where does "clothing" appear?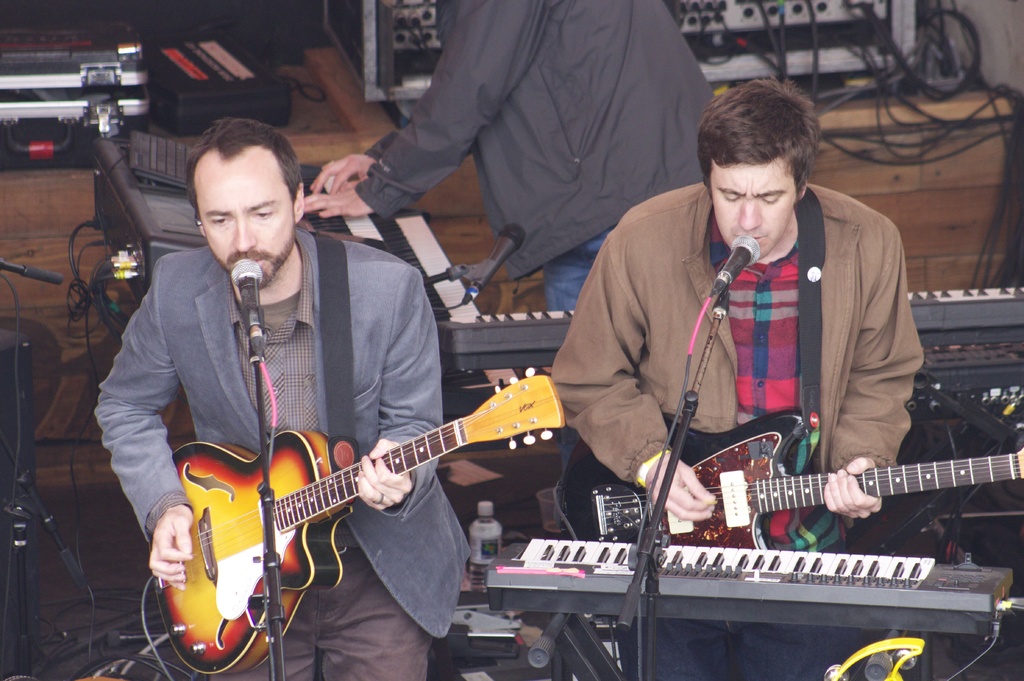
Appears at Rect(246, 554, 429, 680).
